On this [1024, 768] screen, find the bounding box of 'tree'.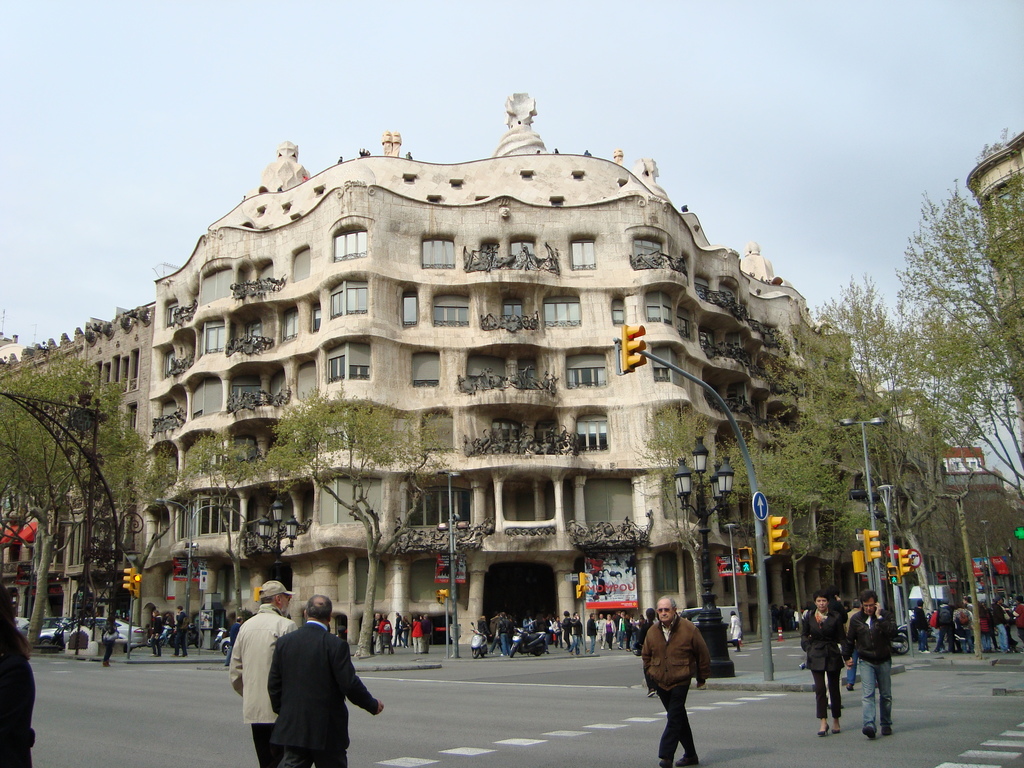
Bounding box: rect(171, 436, 274, 655).
